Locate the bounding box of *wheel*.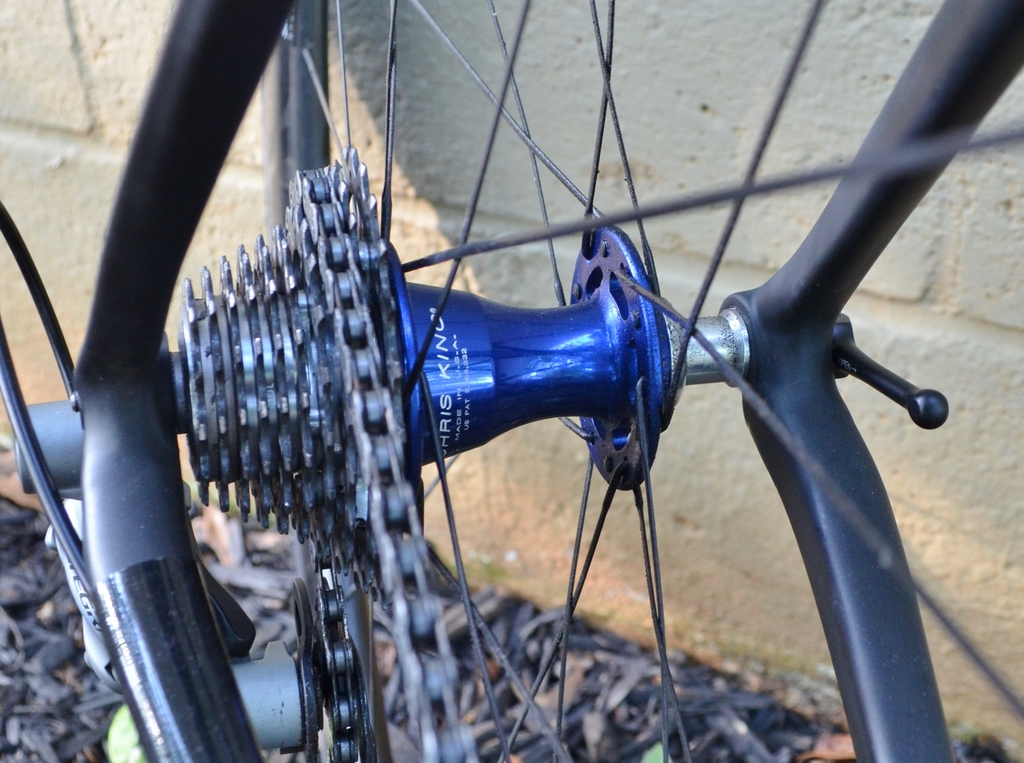
Bounding box: detection(255, 0, 1023, 762).
